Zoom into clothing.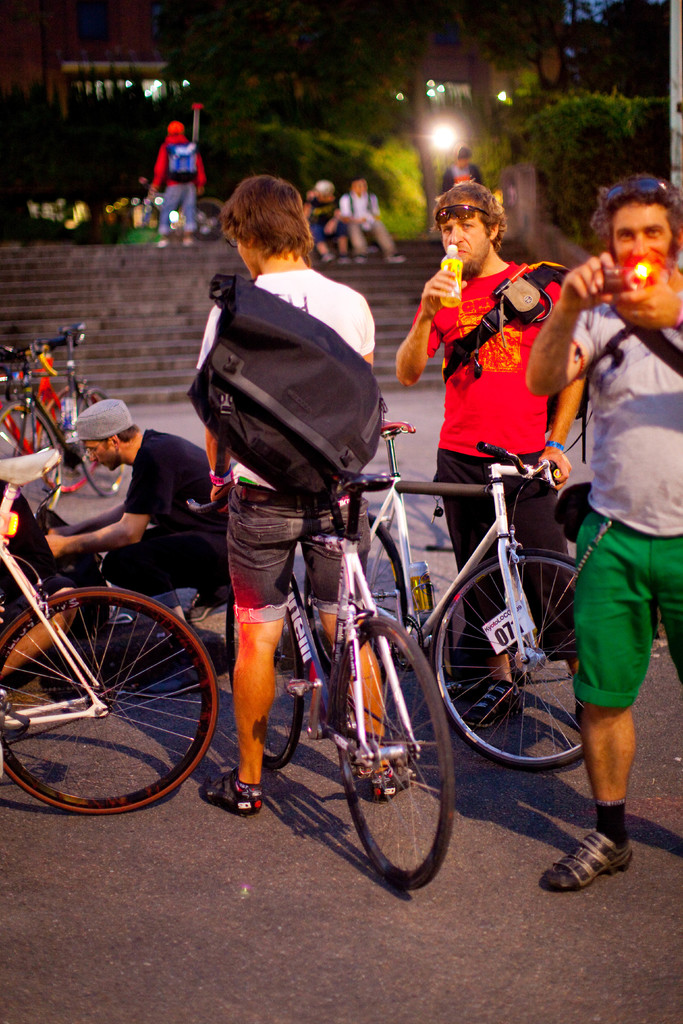
Zoom target: {"x1": 309, "y1": 192, "x2": 346, "y2": 252}.
